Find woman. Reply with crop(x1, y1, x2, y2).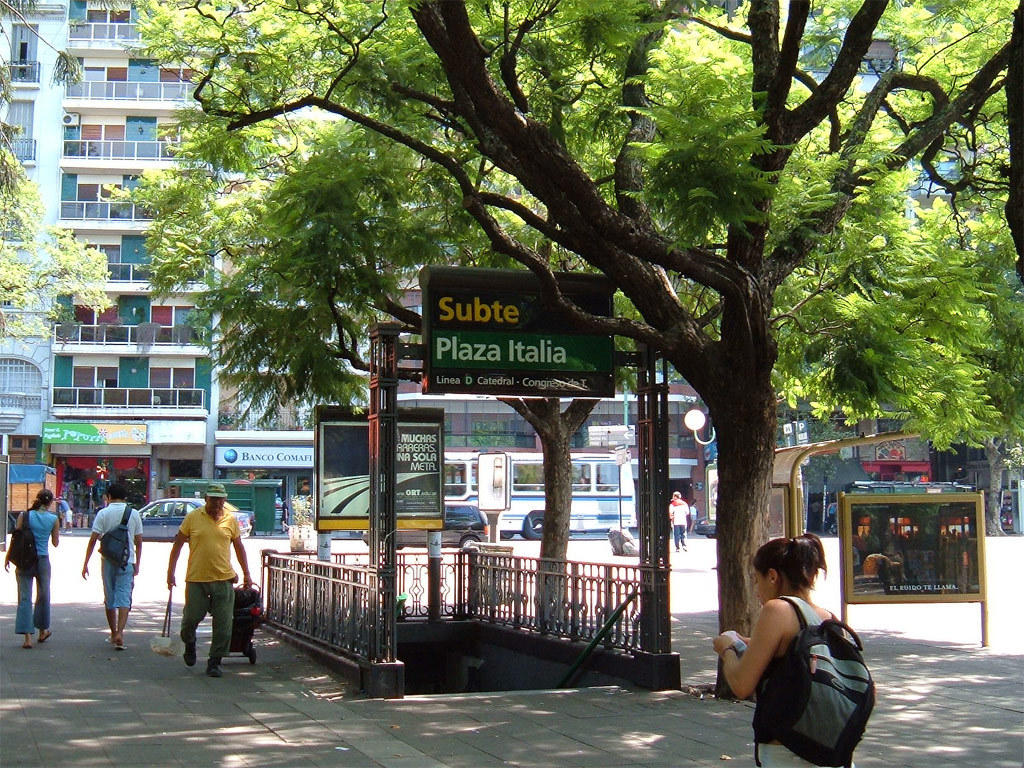
crop(720, 538, 879, 765).
